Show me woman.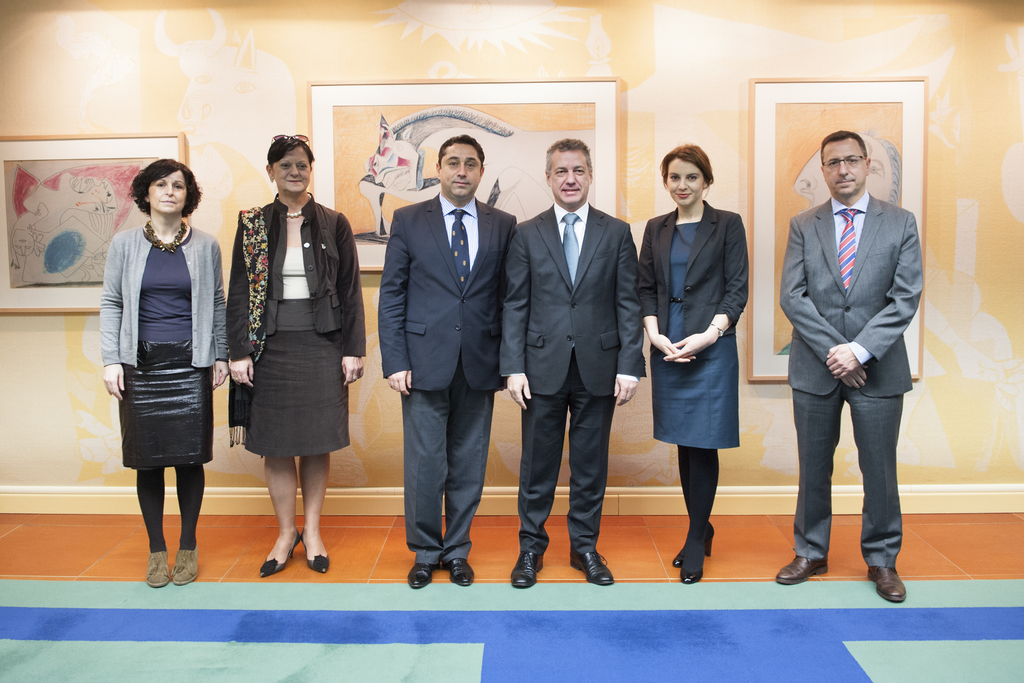
woman is here: 648,153,756,557.
